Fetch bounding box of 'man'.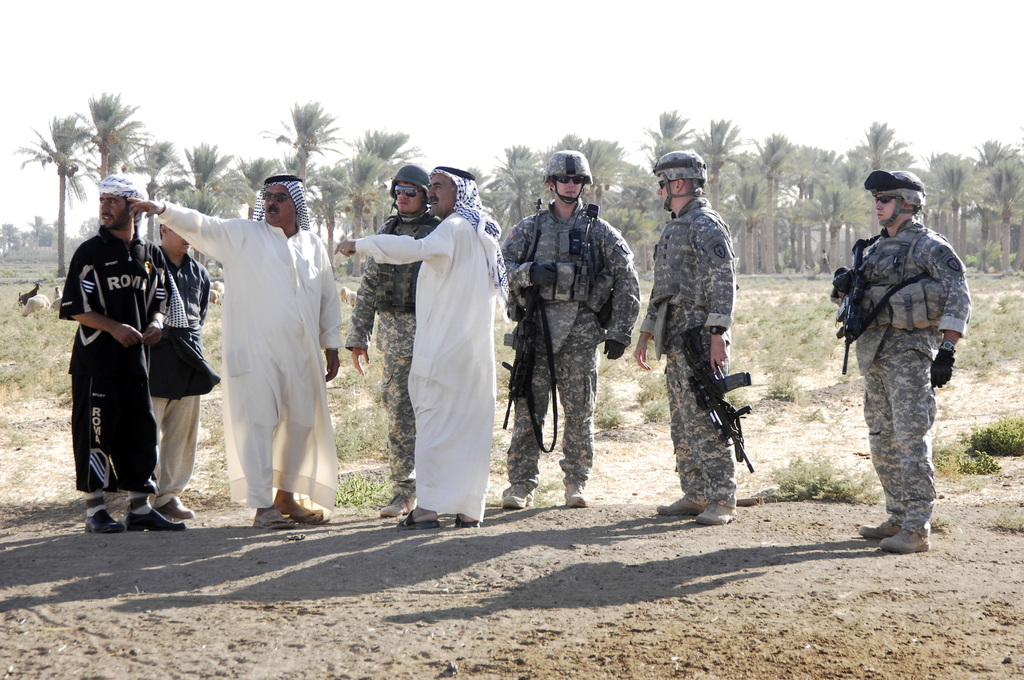
Bbox: {"x1": 499, "y1": 146, "x2": 643, "y2": 509}.
